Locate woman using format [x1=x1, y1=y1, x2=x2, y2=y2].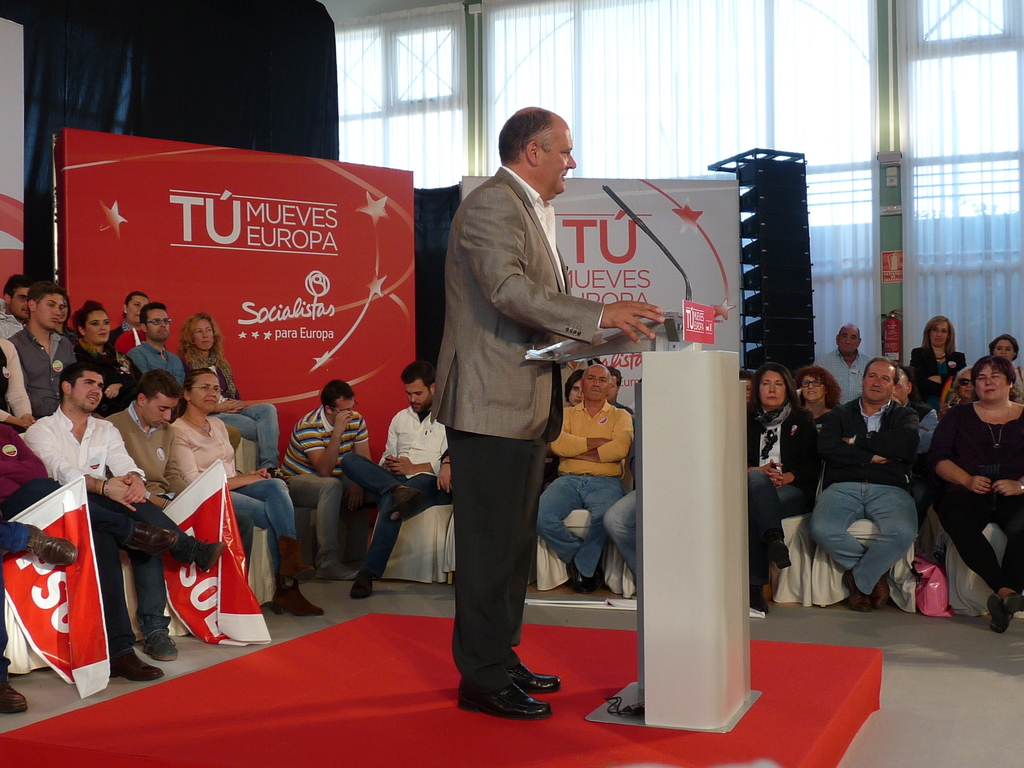
[x1=903, y1=315, x2=964, y2=413].
